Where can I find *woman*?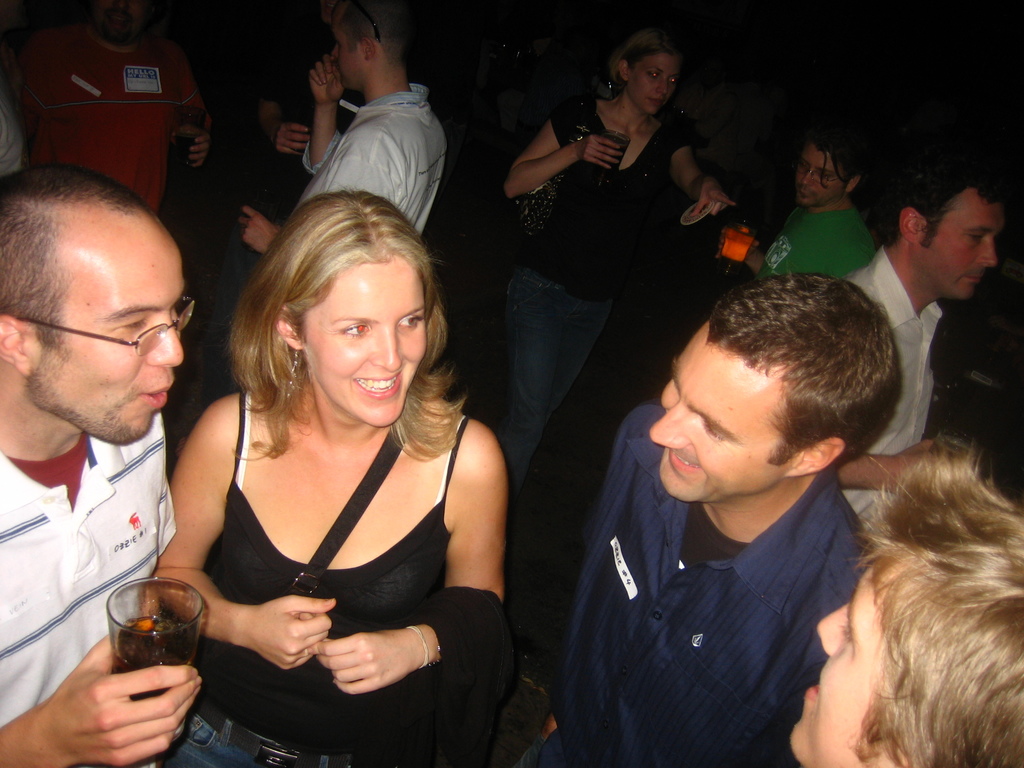
You can find it at <region>493, 40, 737, 500</region>.
